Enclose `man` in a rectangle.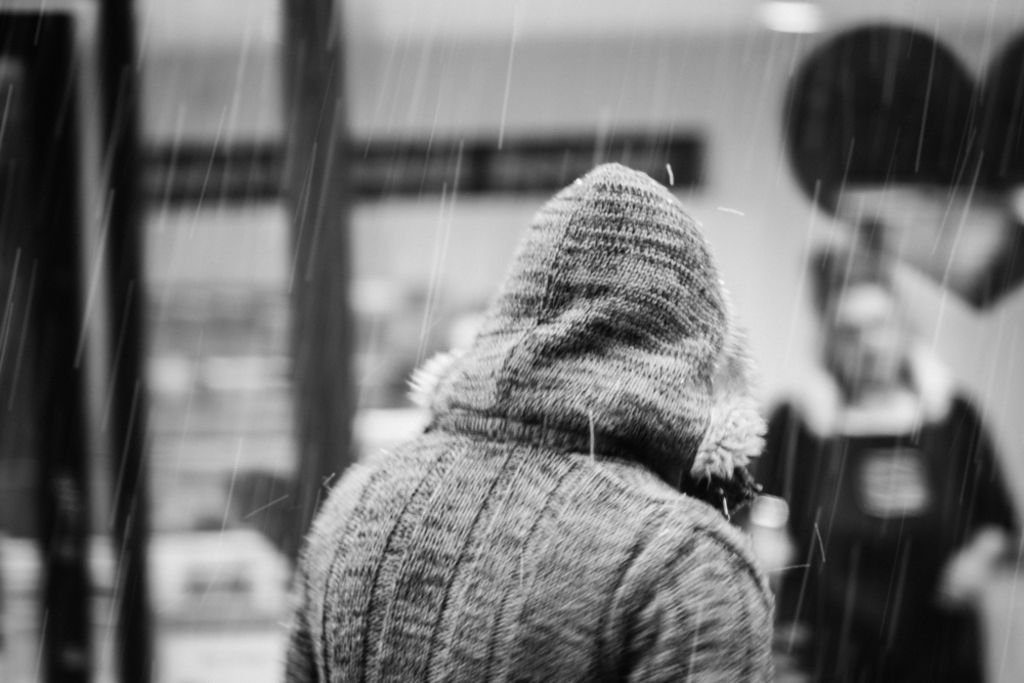
x1=735, y1=238, x2=1023, y2=682.
